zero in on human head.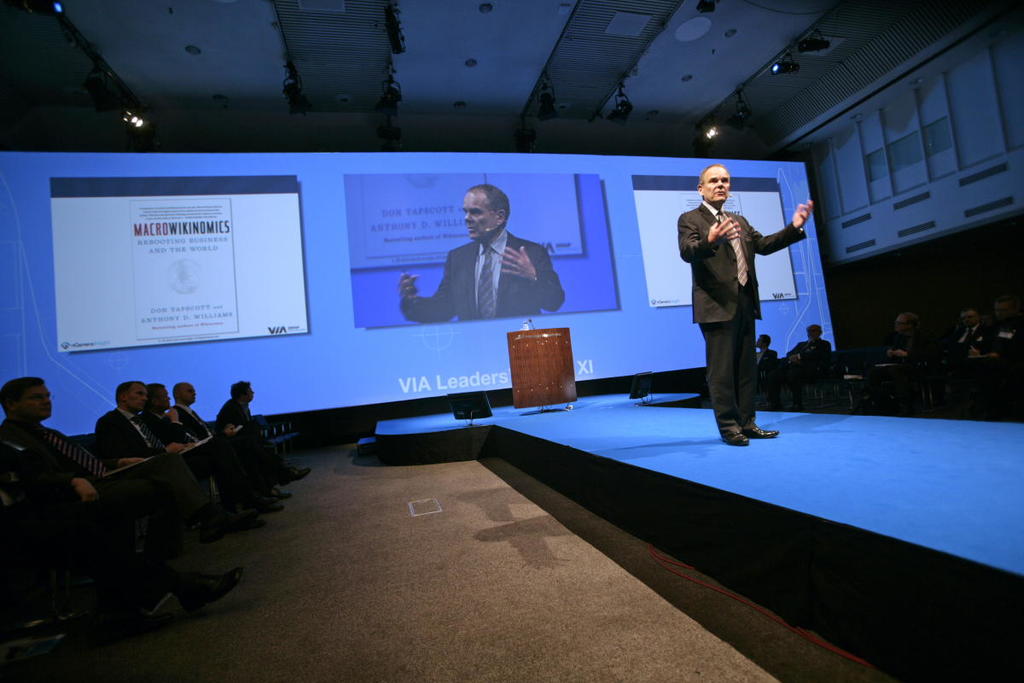
Zeroed in: rect(753, 334, 773, 349).
